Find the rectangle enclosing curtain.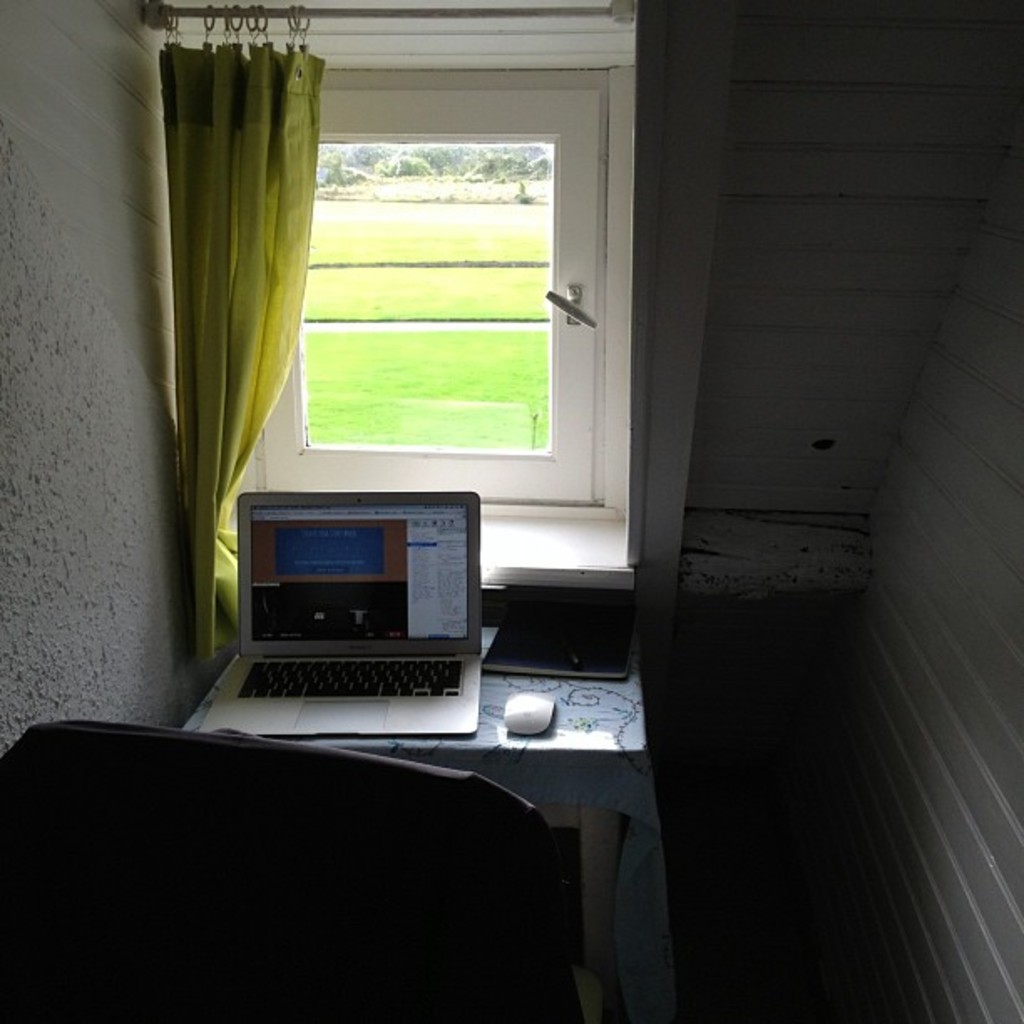
(161,5,315,649).
